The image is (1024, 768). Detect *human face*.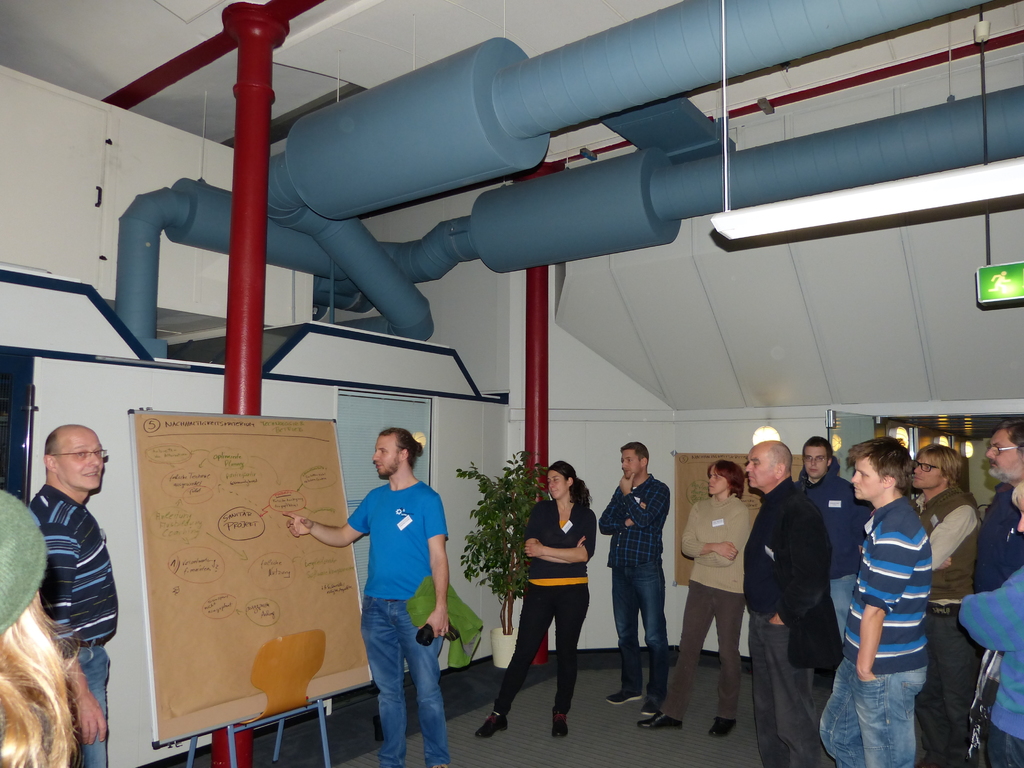
Detection: 708, 463, 732, 495.
